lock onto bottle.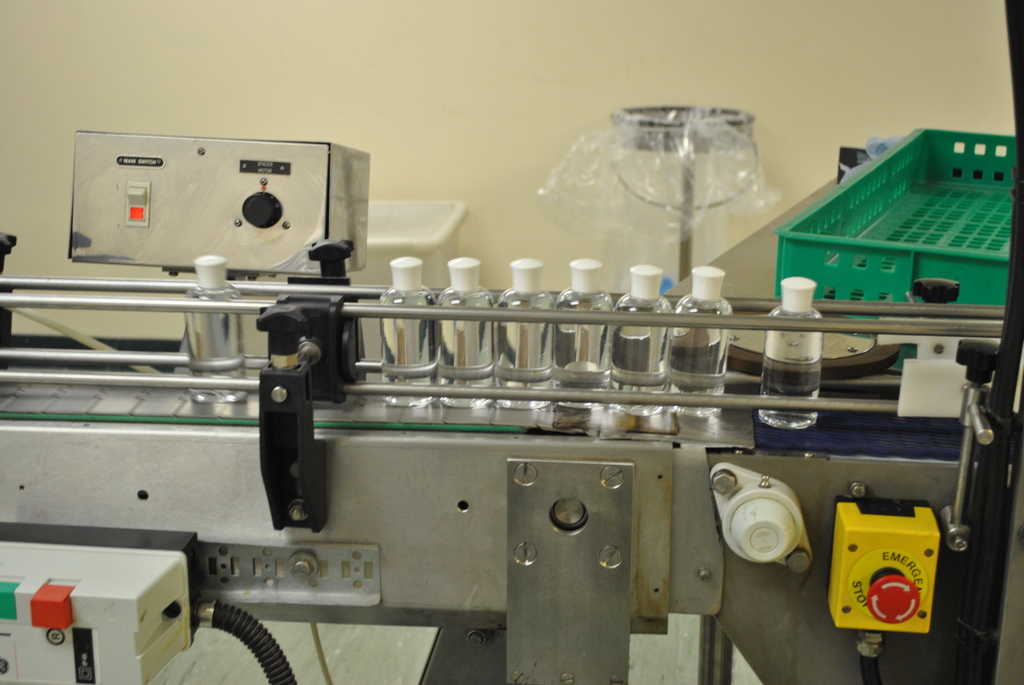
Locked: 378 256 431 409.
